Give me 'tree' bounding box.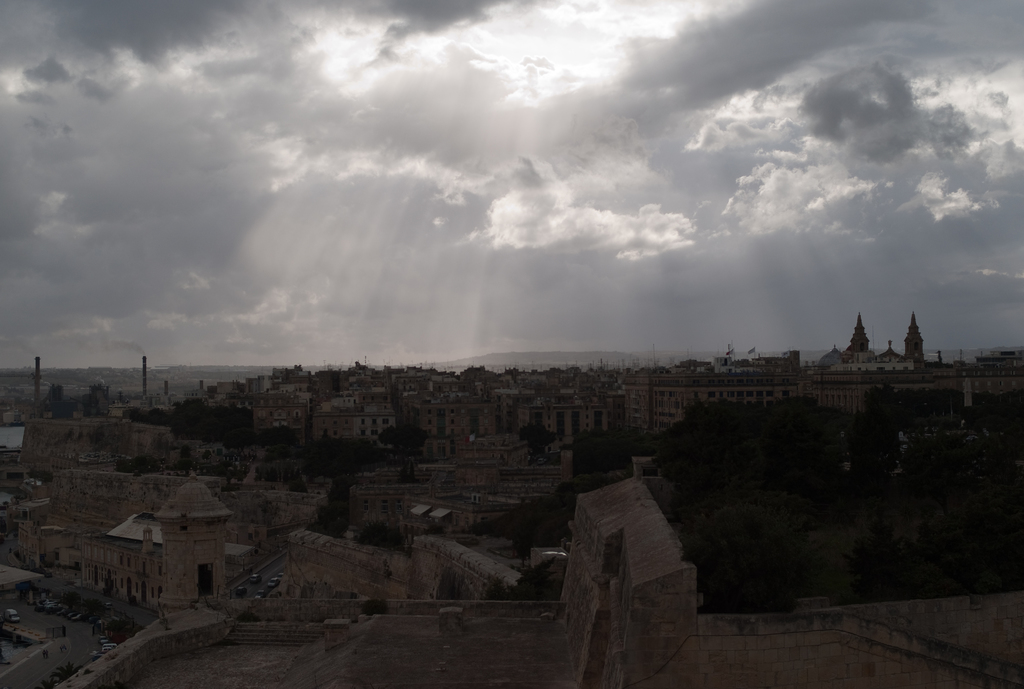
BBox(906, 313, 927, 359).
